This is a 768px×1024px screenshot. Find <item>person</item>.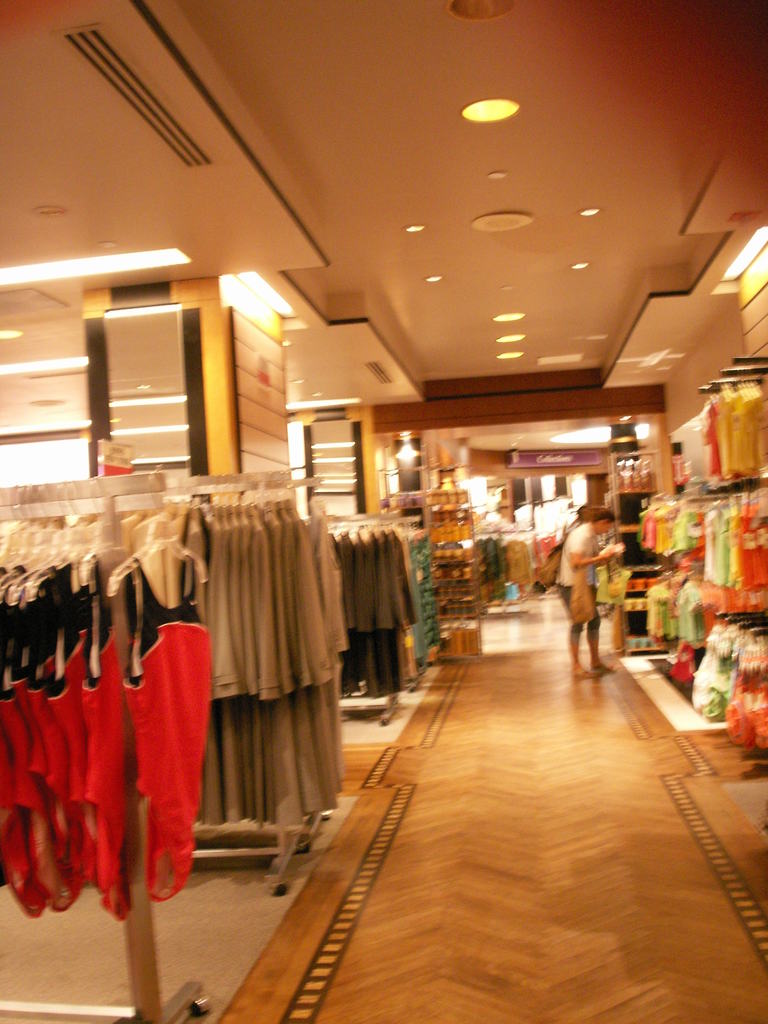
Bounding box: 552, 496, 638, 689.
